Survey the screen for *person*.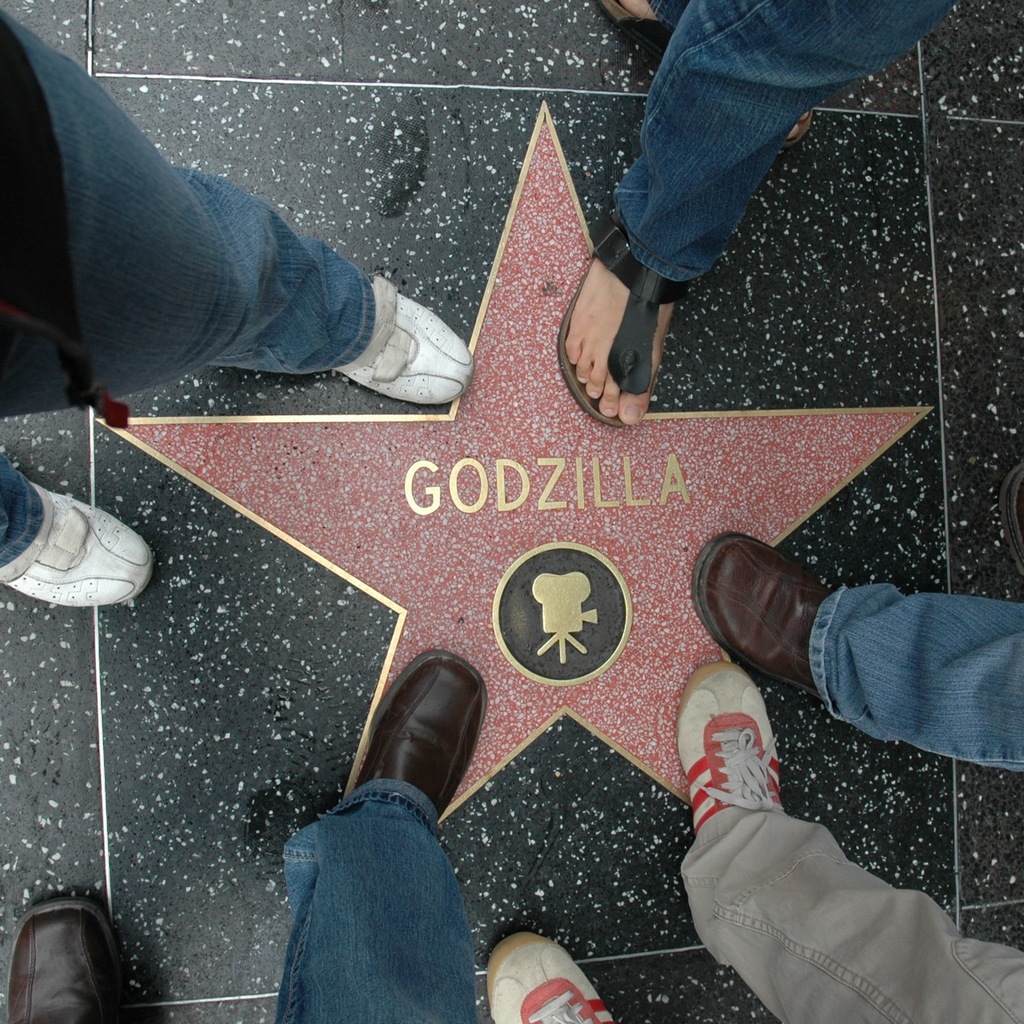
Survey found: crop(690, 528, 1023, 783).
